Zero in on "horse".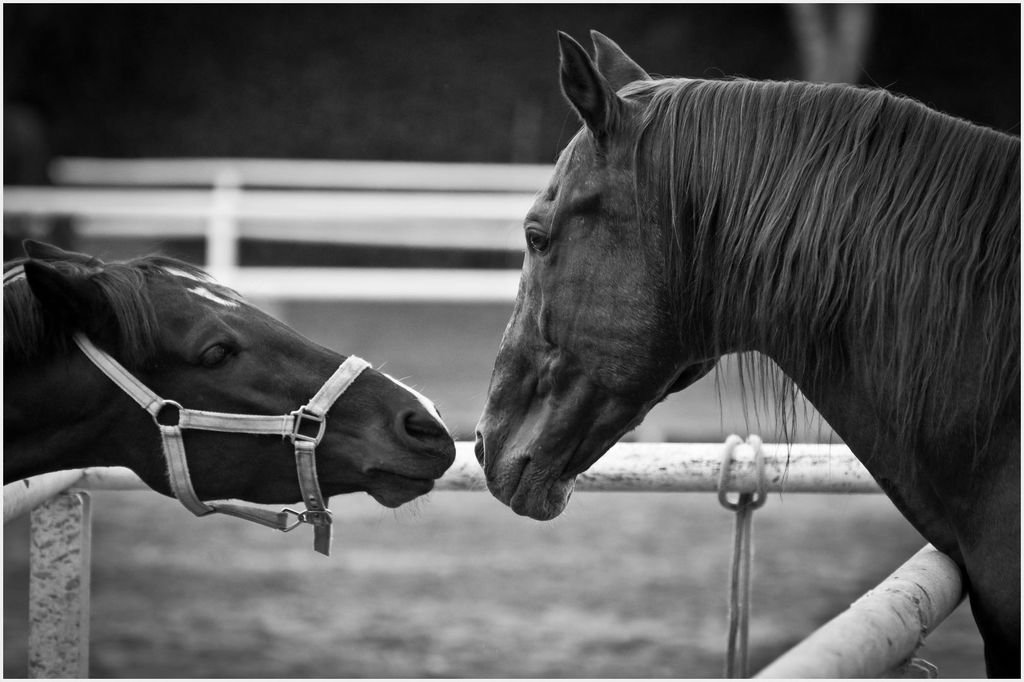
Zeroed in: region(469, 25, 1023, 681).
